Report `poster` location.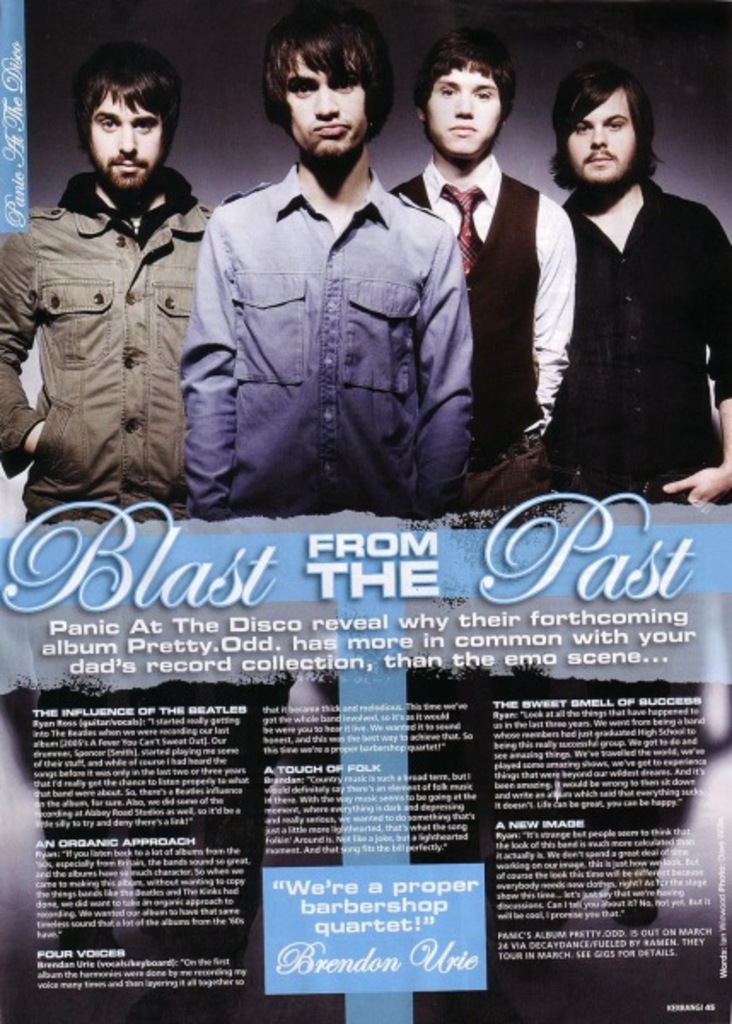
Report: BBox(0, 0, 730, 1022).
